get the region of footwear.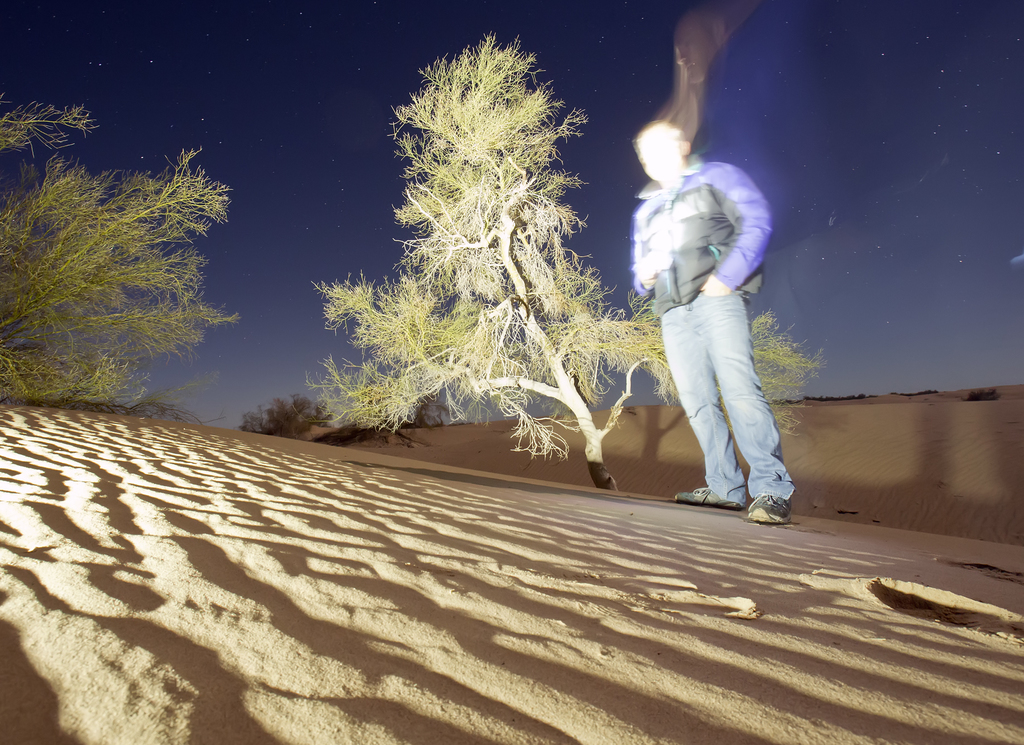
x1=668, y1=477, x2=746, y2=509.
